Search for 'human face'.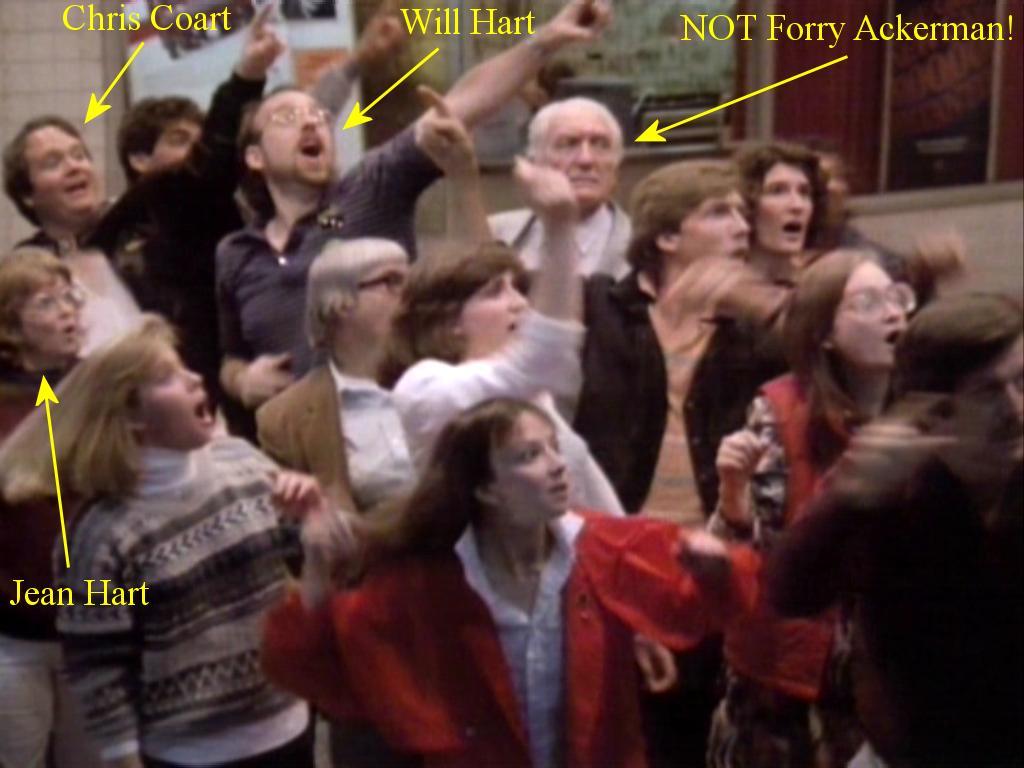
Found at (494,418,573,519).
